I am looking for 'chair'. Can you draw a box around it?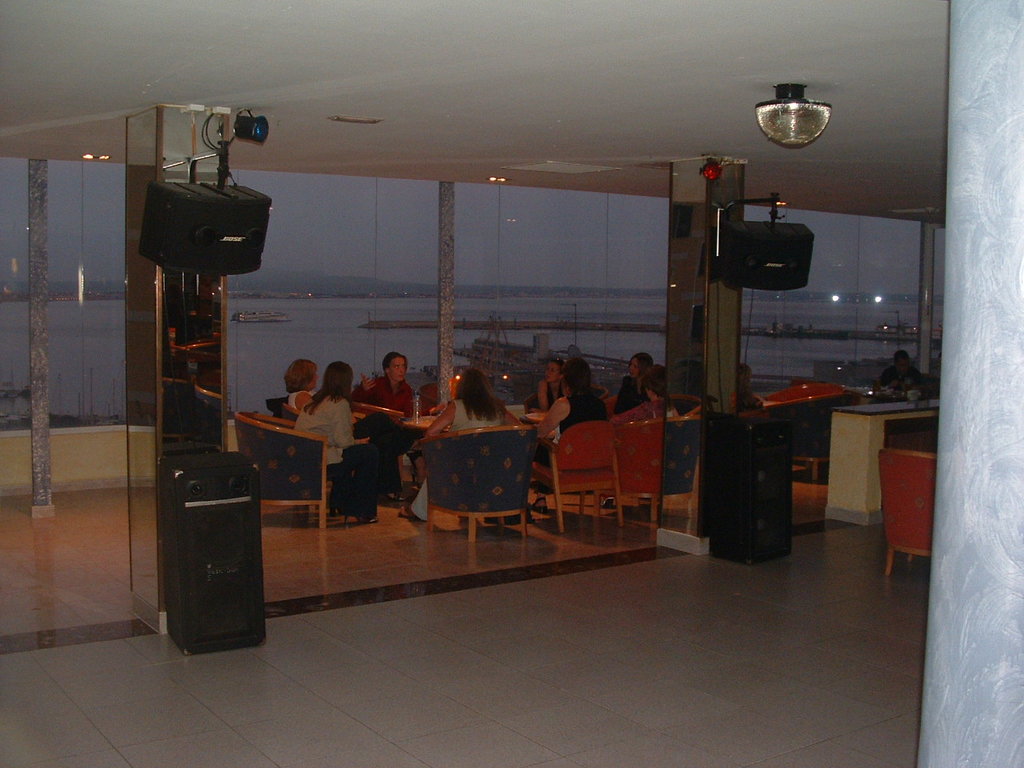
Sure, the bounding box is locate(402, 424, 540, 555).
